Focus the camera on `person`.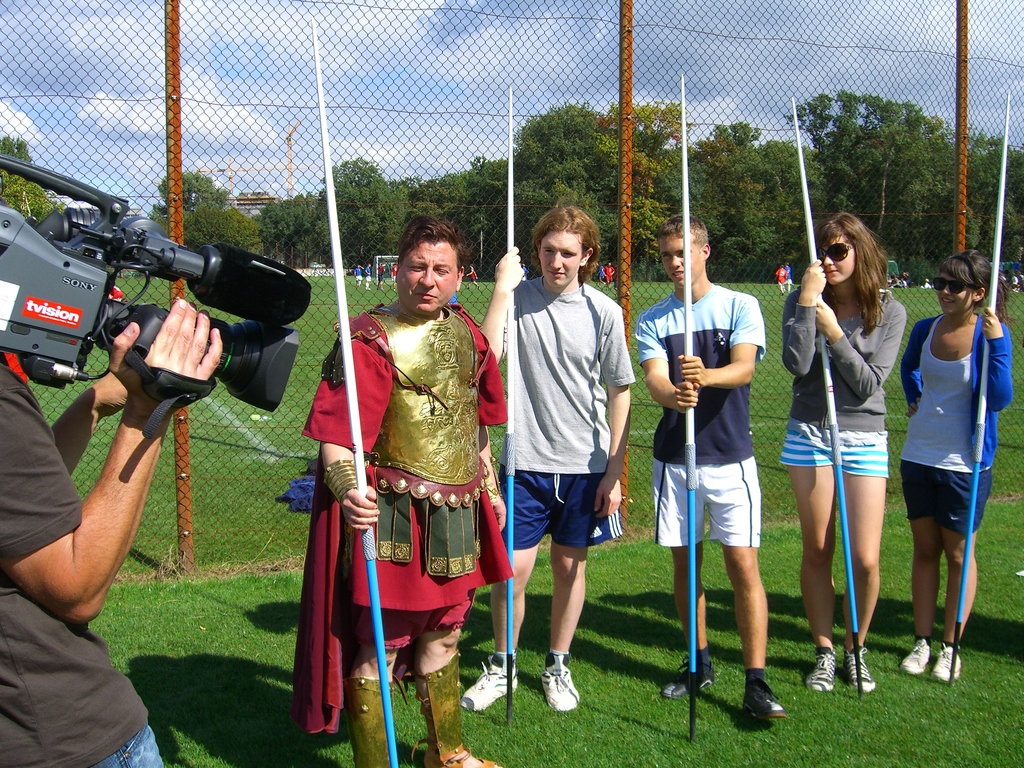
Focus region: x1=604 y1=262 x2=618 y2=284.
